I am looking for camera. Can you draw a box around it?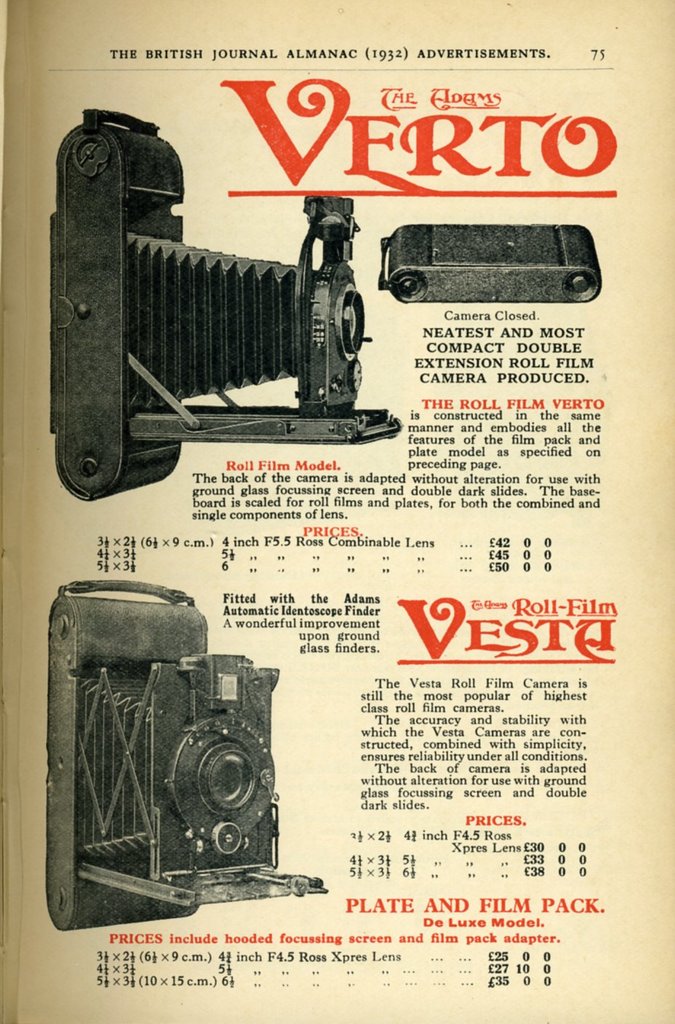
Sure, the bounding box is (x1=34, y1=580, x2=294, y2=918).
